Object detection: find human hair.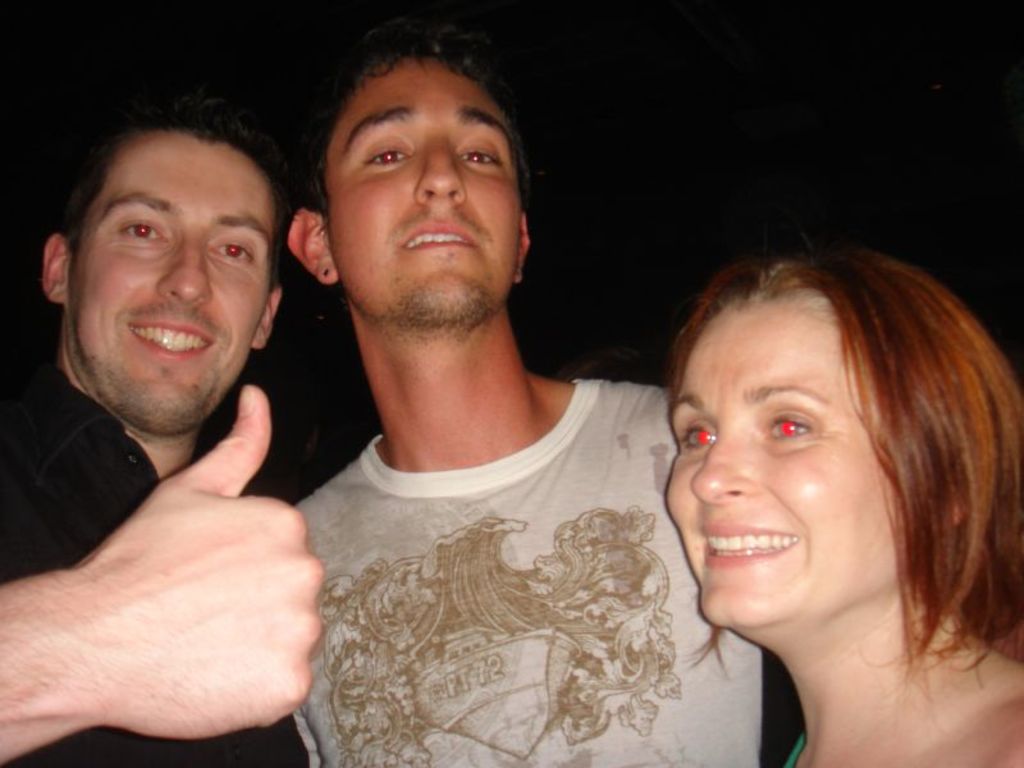
select_region(65, 101, 301, 296).
